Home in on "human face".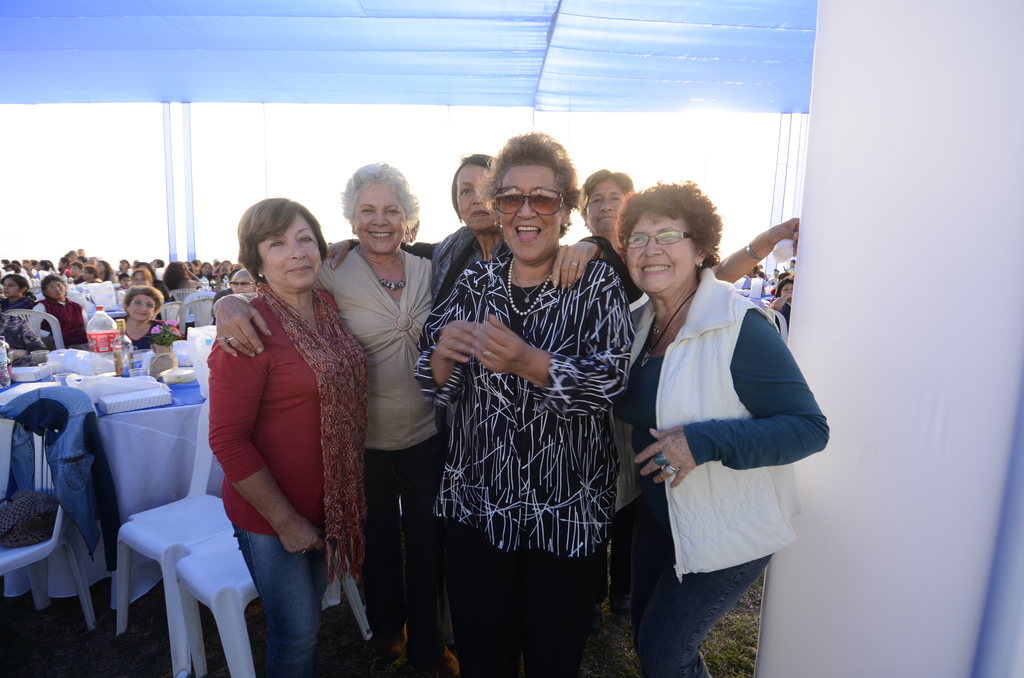
Homed in at region(350, 180, 408, 256).
